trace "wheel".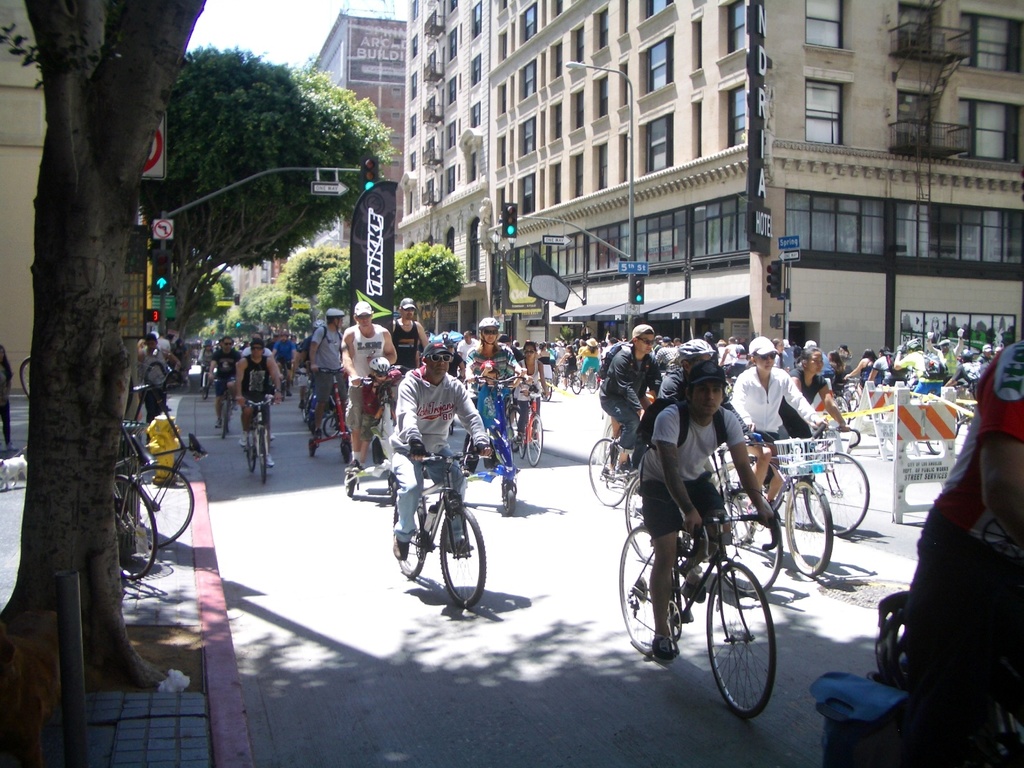
Traced to box(517, 432, 526, 459).
